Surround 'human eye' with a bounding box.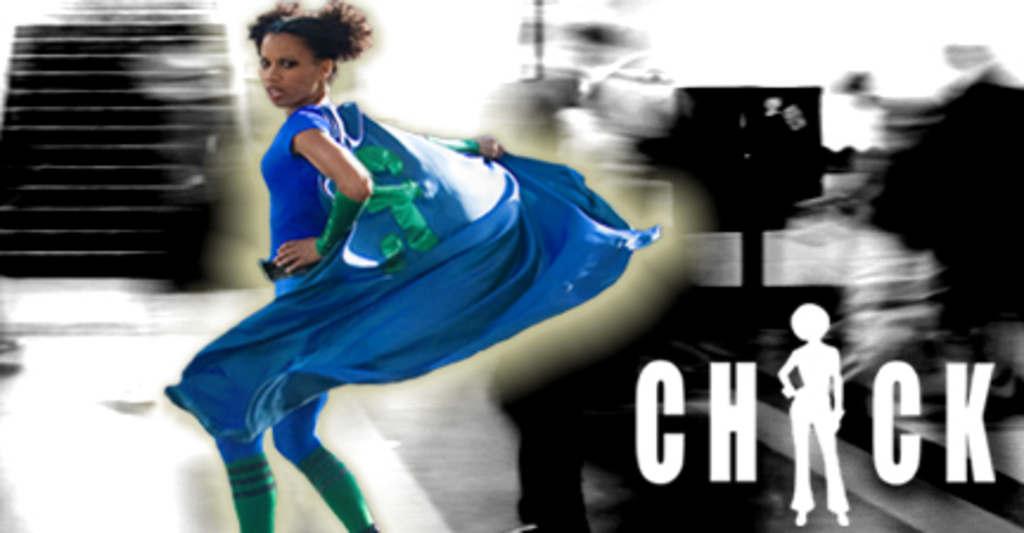
[left=277, top=59, right=299, bottom=71].
